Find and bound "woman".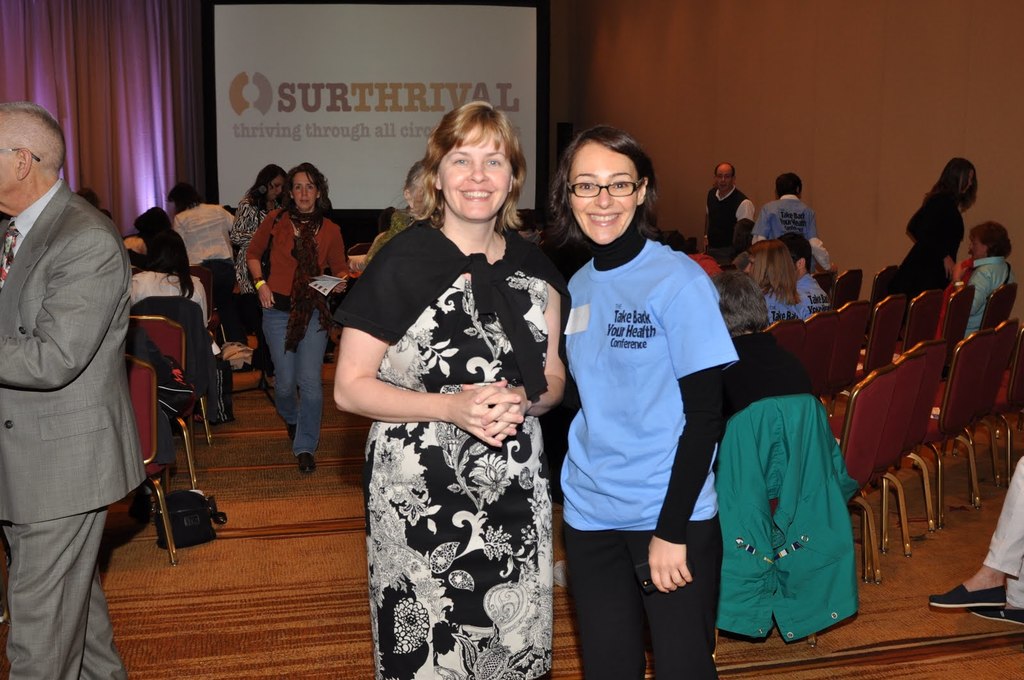
Bound: 547/123/737/679.
